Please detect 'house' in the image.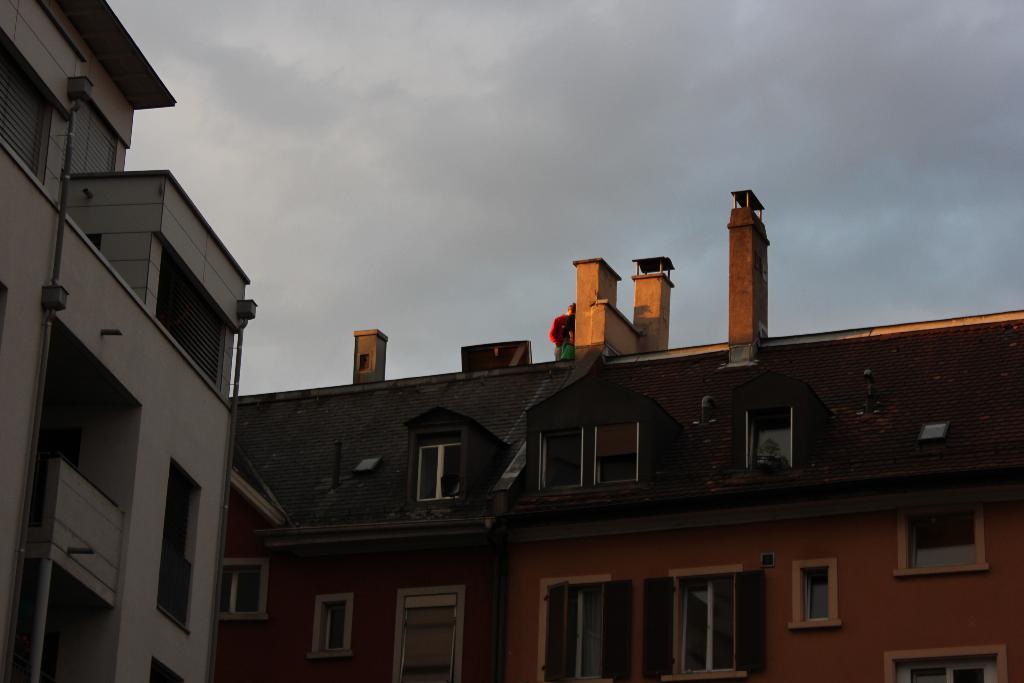
[x1=209, y1=258, x2=619, y2=682].
